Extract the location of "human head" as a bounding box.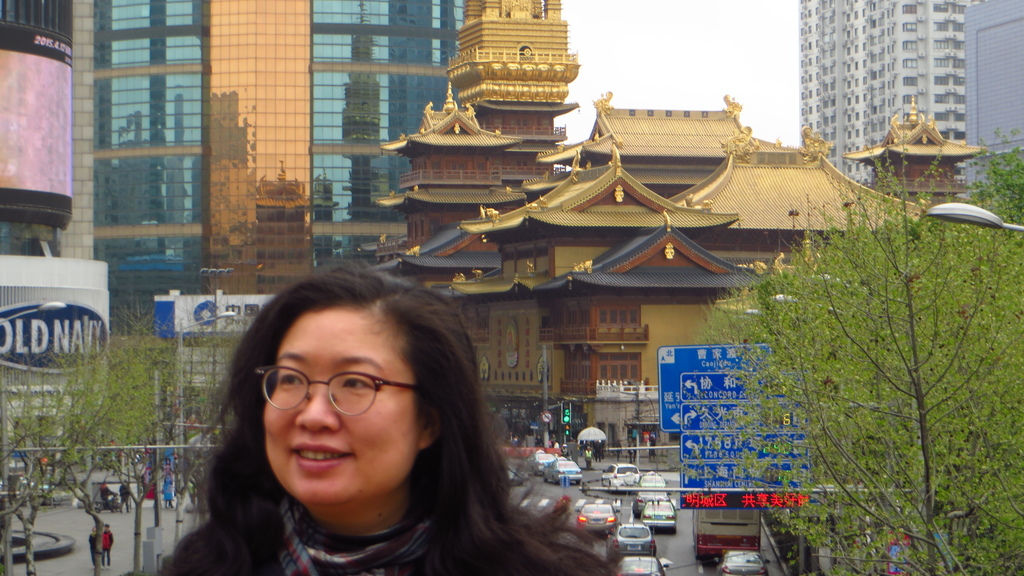
left=228, top=271, right=458, bottom=498.
